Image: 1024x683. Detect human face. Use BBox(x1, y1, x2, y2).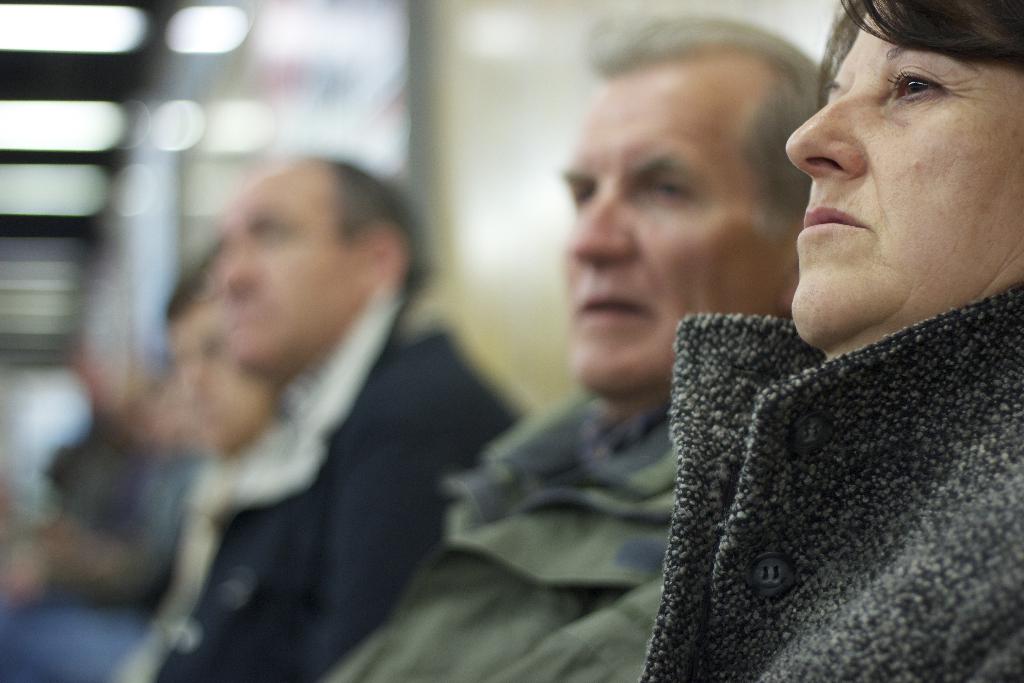
BBox(172, 307, 265, 447).
